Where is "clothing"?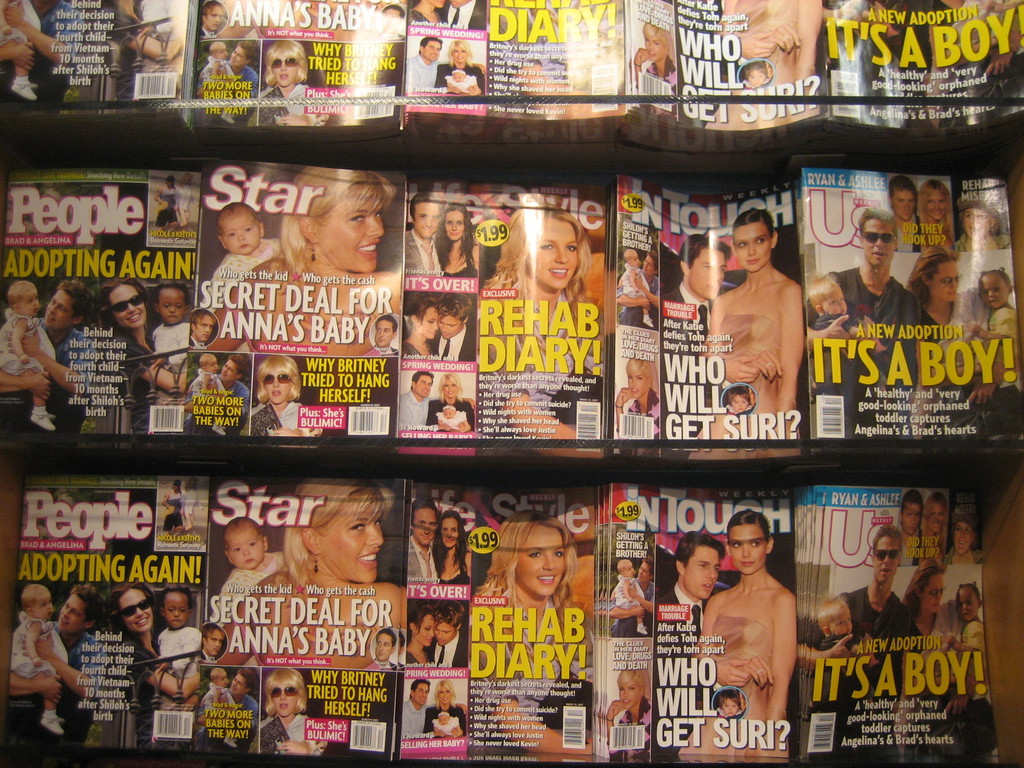
detection(658, 284, 733, 437).
